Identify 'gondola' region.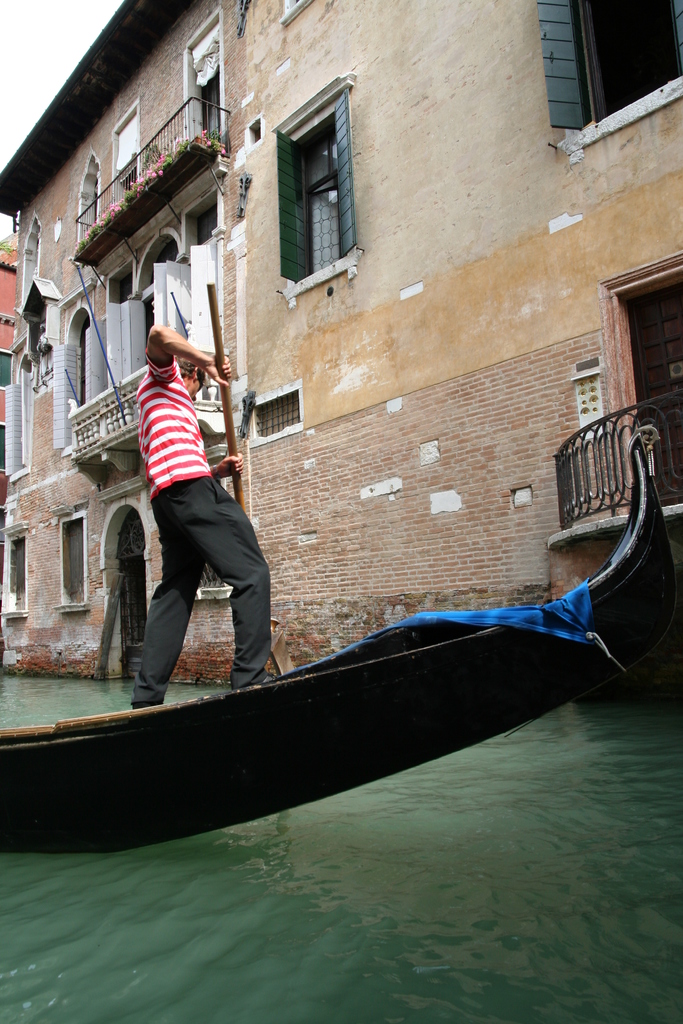
Region: box=[0, 415, 682, 860].
